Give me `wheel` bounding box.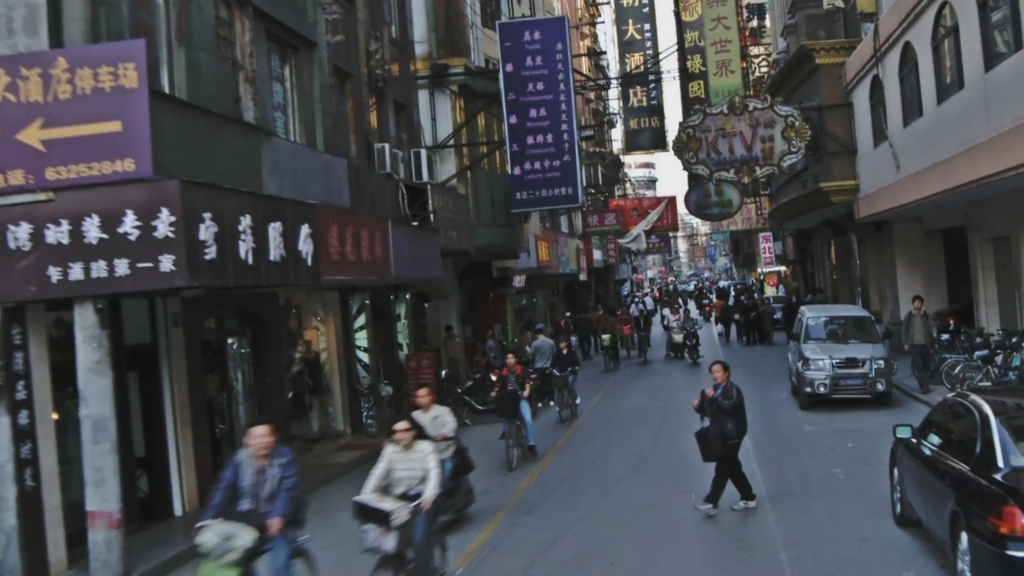
BBox(687, 342, 695, 362).
